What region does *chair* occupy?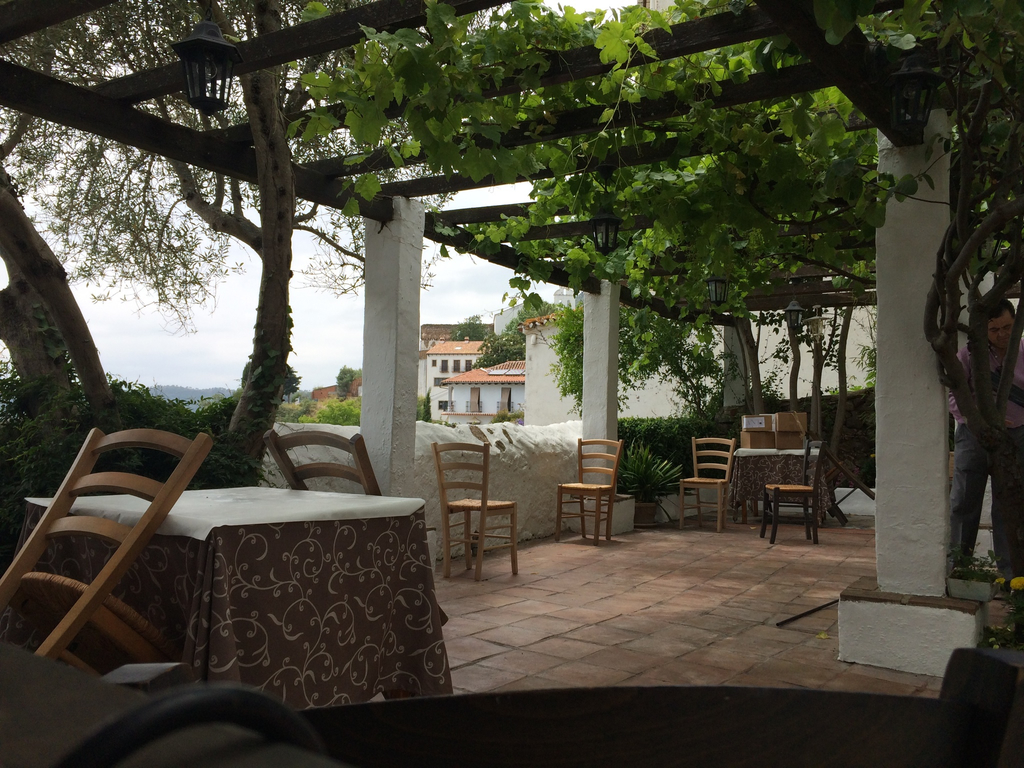
(429, 439, 522, 583).
